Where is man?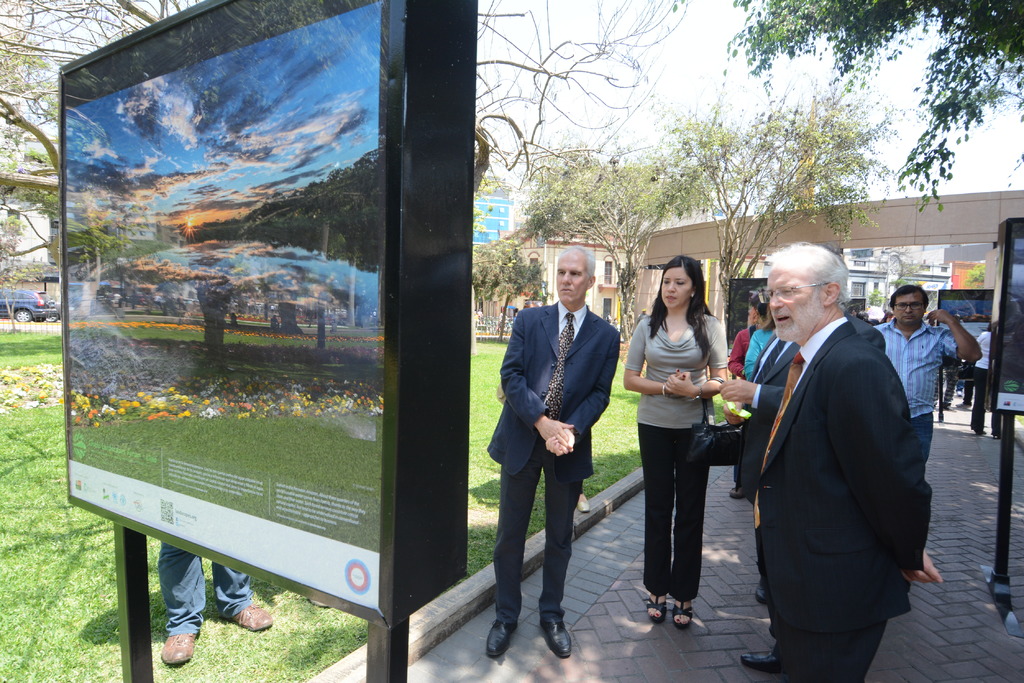
754, 246, 939, 682.
